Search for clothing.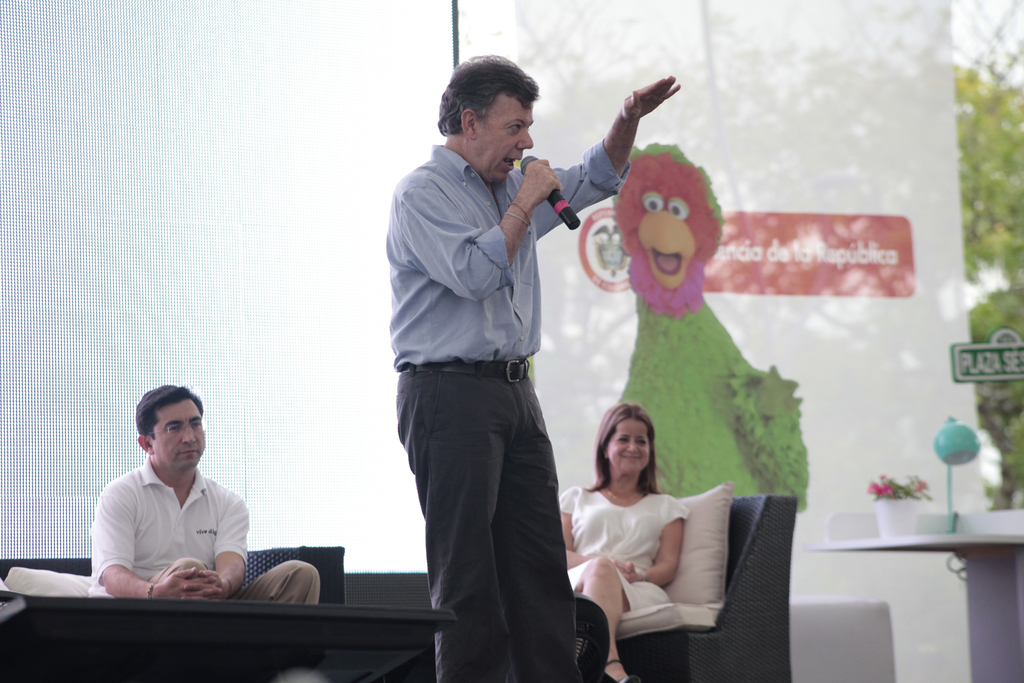
Found at locate(554, 488, 687, 620).
